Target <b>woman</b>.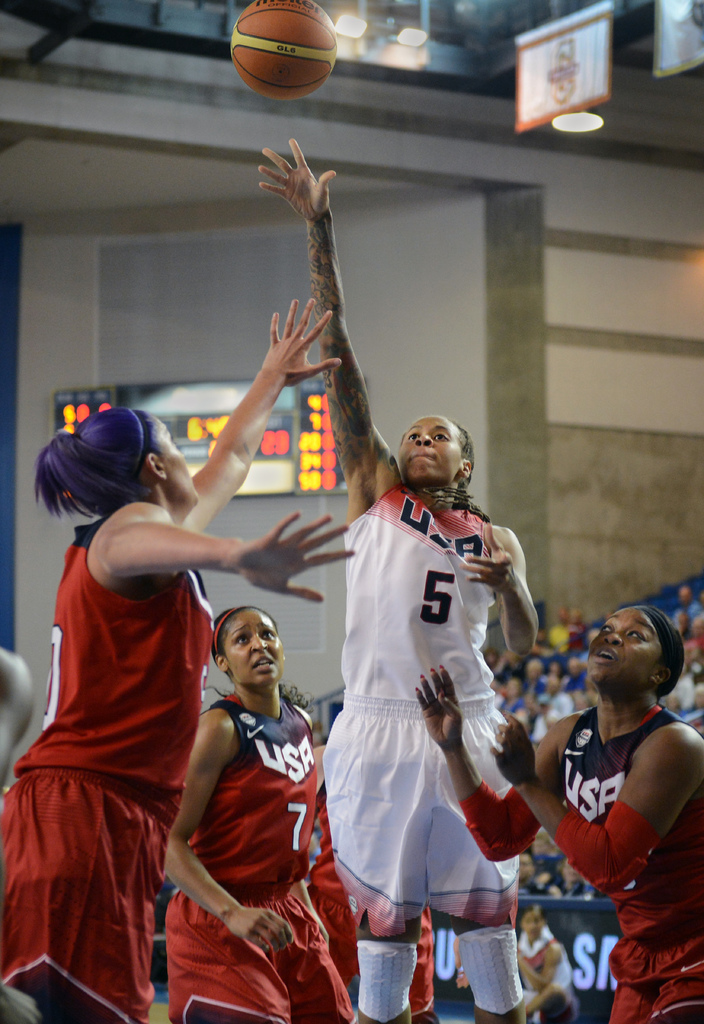
Target region: bbox=[413, 601, 703, 1023].
